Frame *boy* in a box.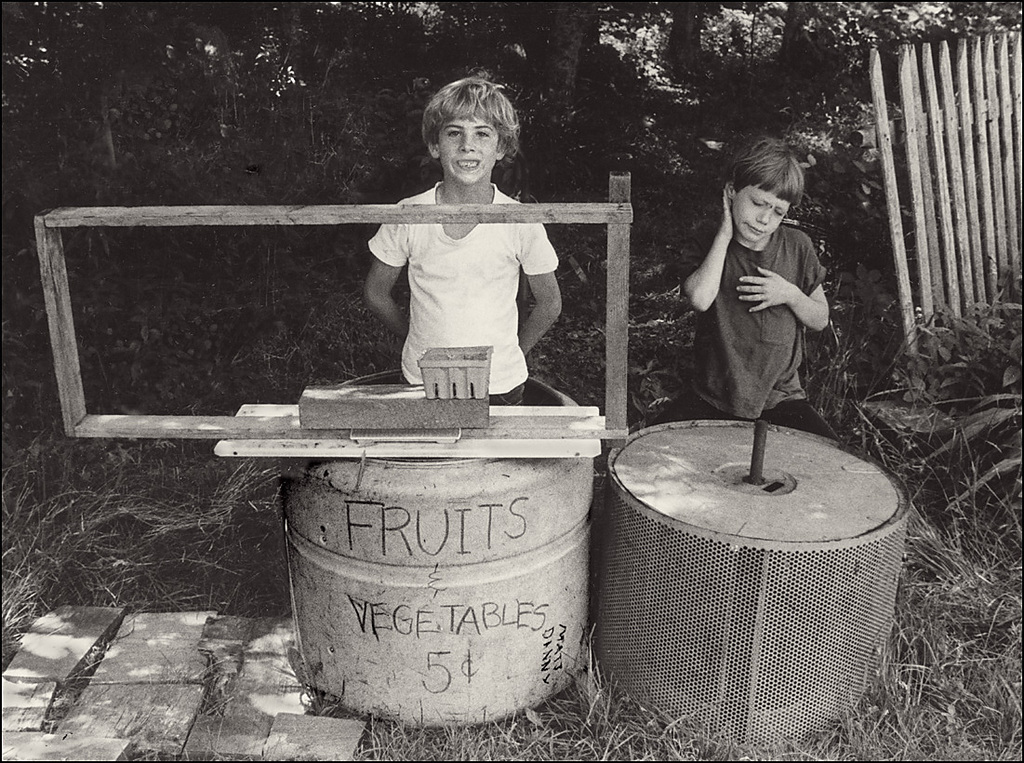
{"left": 354, "top": 63, "right": 564, "bottom": 406}.
